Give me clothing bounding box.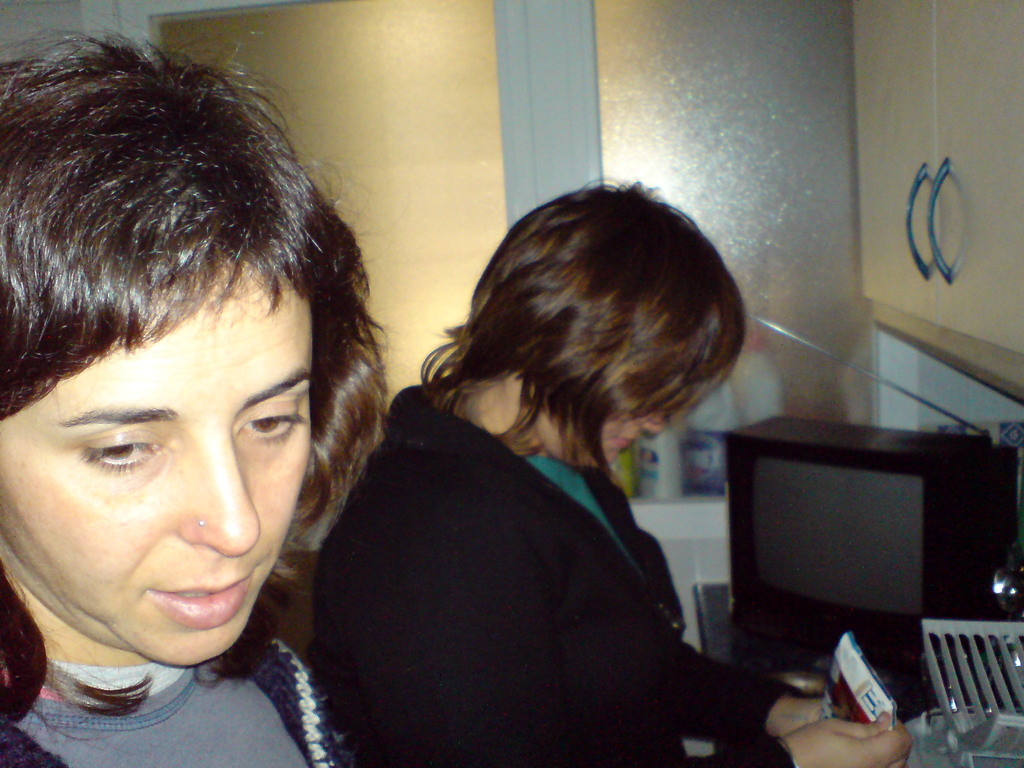
x1=0 y1=614 x2=364 y2=766.
